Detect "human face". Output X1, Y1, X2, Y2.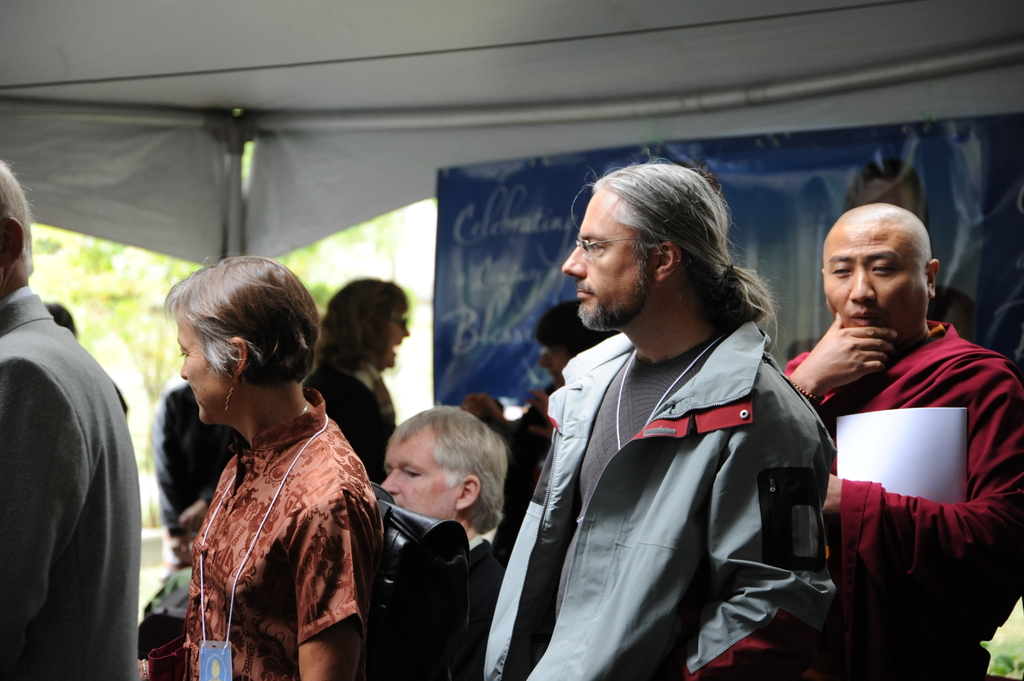
381, 314, 410, 369.
